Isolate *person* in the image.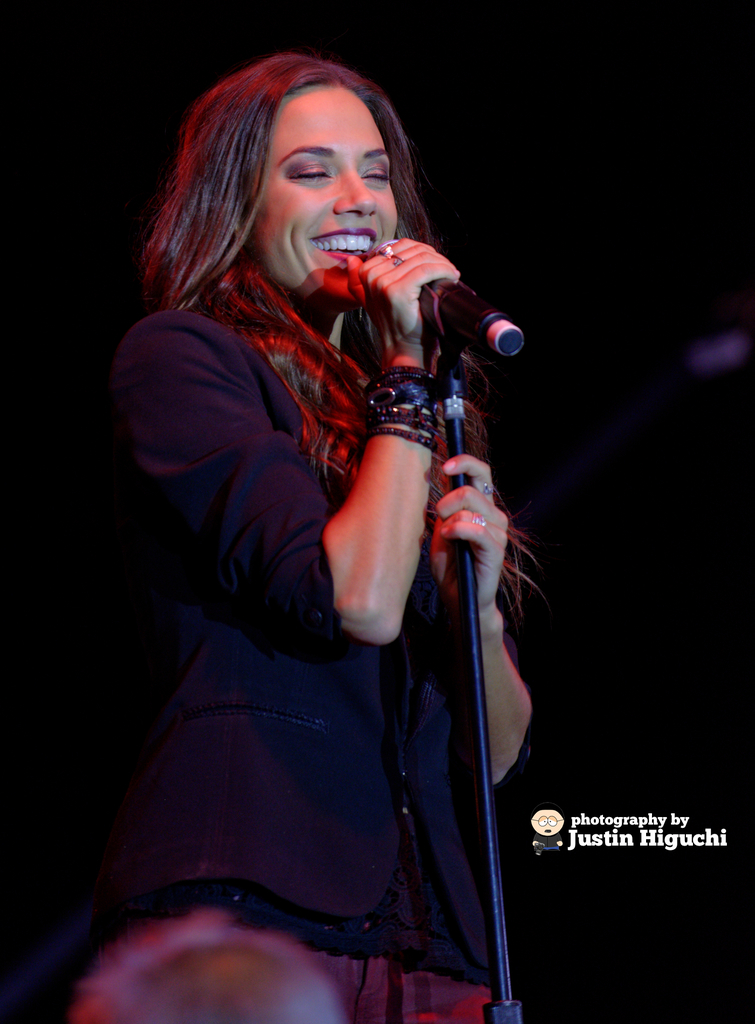
Isolated region: [123, 21, 556, 1023].
